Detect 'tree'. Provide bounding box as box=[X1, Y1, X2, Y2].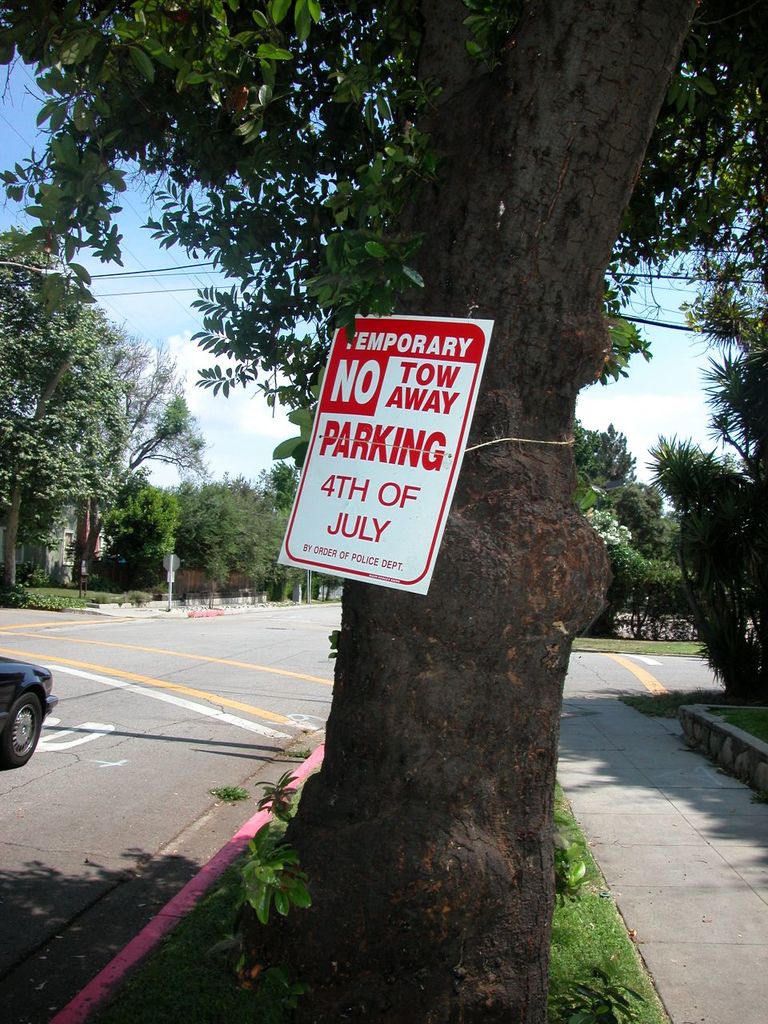
box=[74, 311, 206, 582].
